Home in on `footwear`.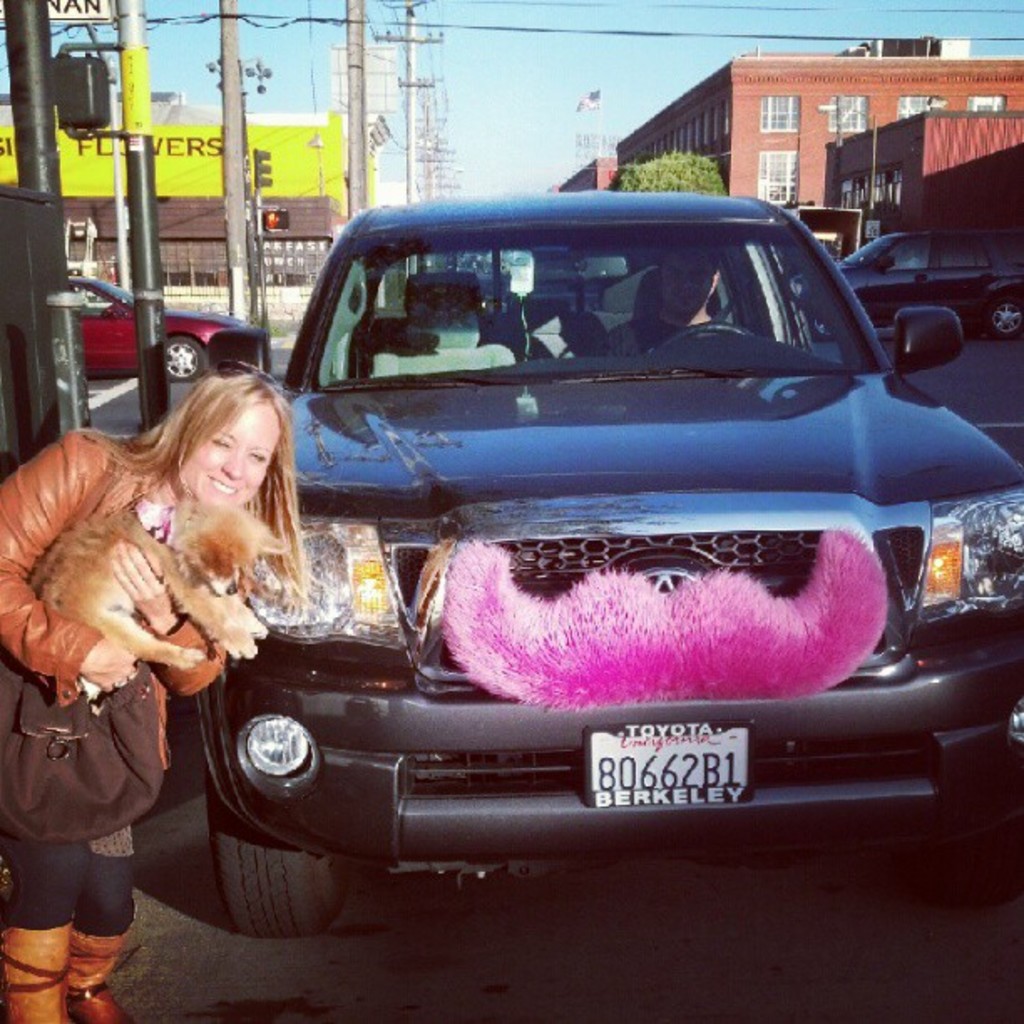
Homed in at box=[64, 905, 146, 1022].
